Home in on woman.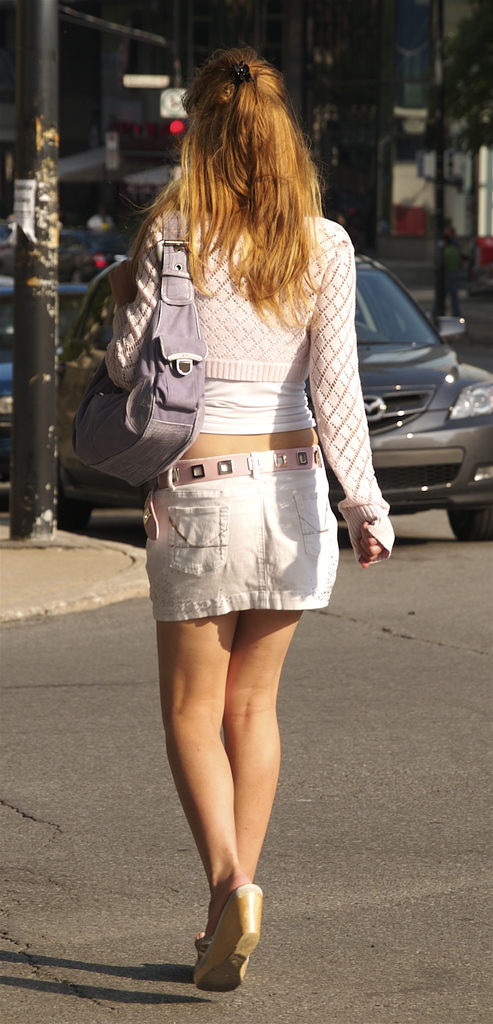
Homed in at select_region(106, 40, 394, 988).
